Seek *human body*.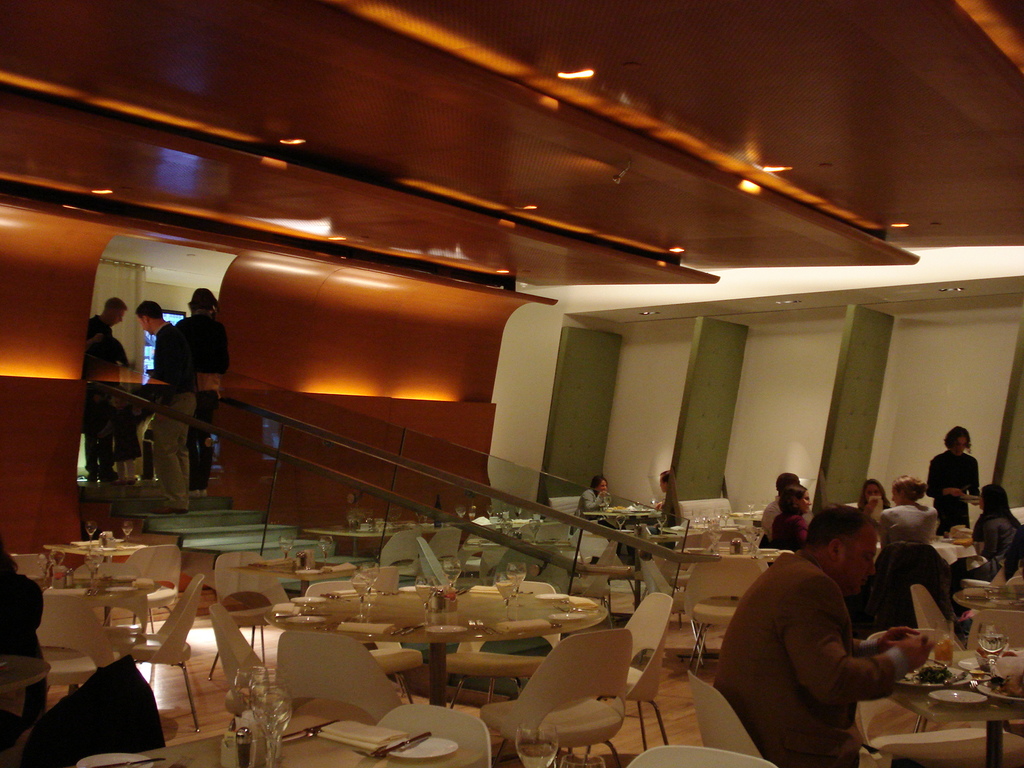
pyautogui.locateOnScreen(770, 484, 801, 552).
